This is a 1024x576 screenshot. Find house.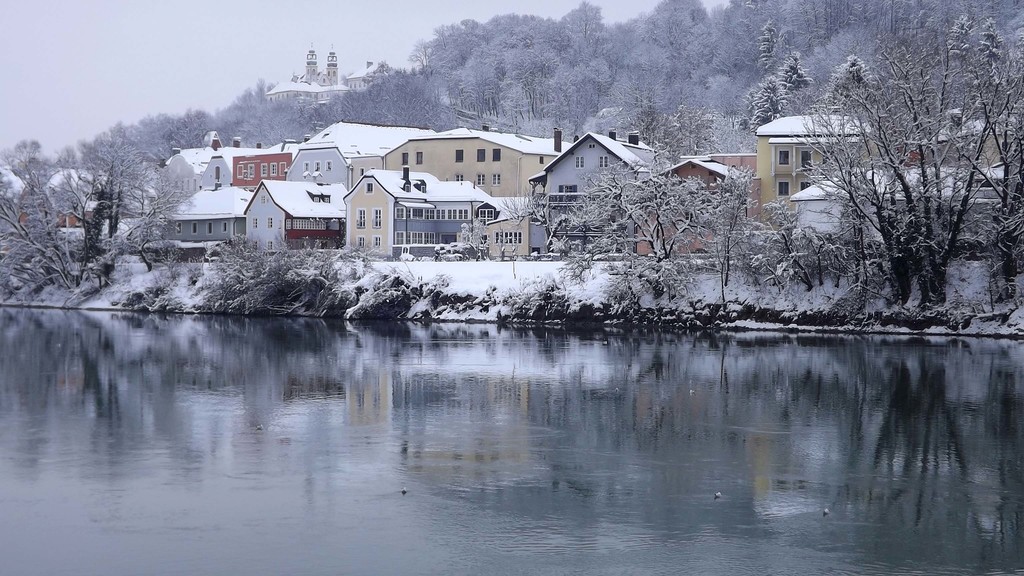
Bounding box: x1=342, y1=175, x2=500, y2=255.
